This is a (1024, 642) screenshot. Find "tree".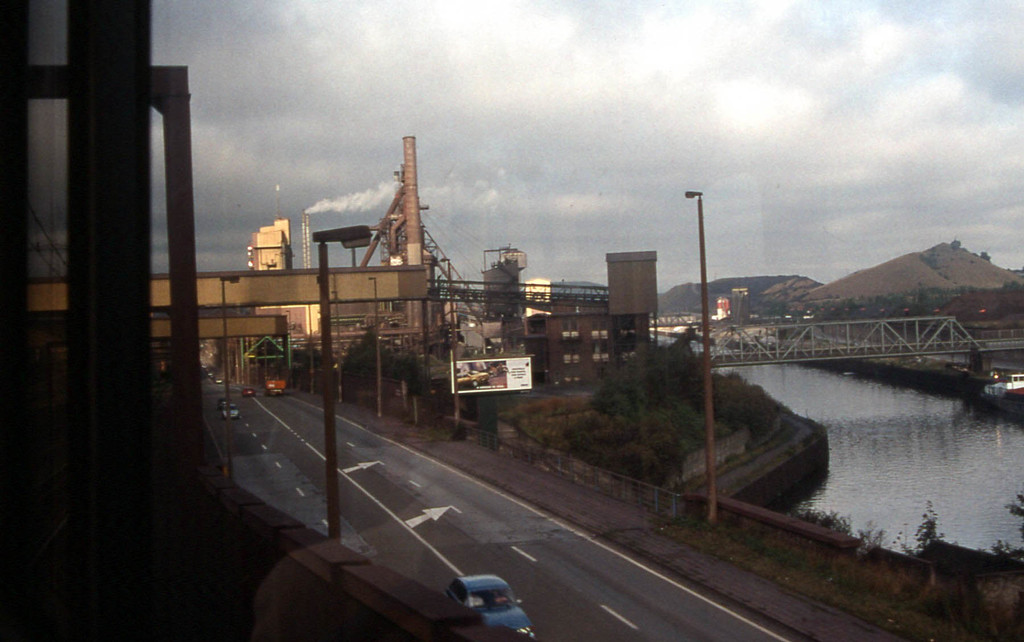
Bounding box: crop(255, 339, 324, 367).
